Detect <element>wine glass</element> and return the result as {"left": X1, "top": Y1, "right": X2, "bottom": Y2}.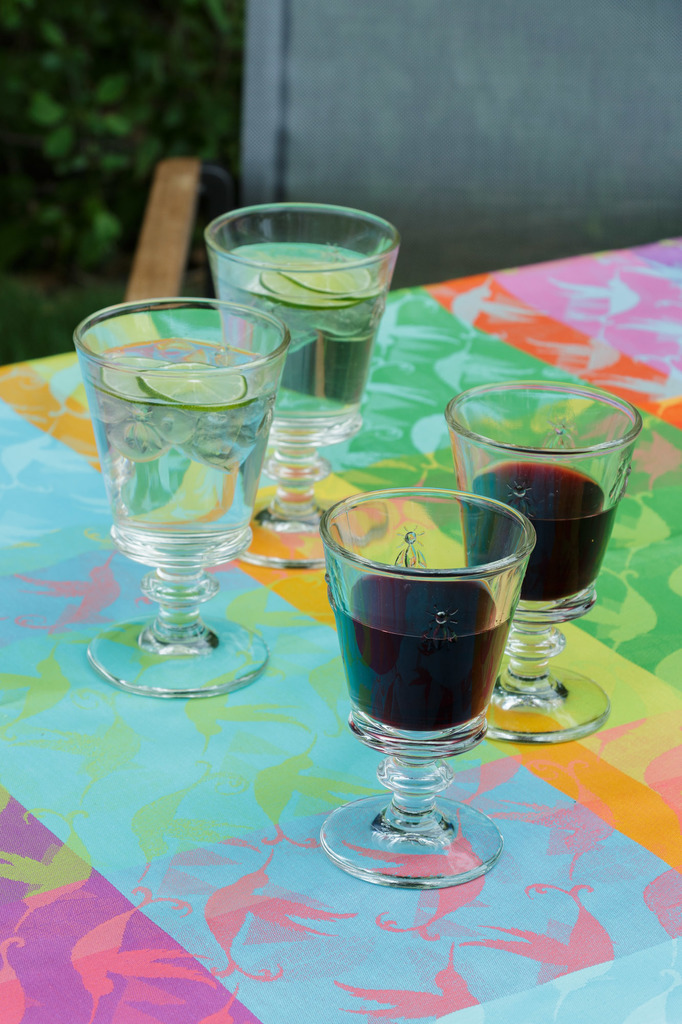
{"left": 205, "top": 199, "right": 393, "bottom": 575}.
